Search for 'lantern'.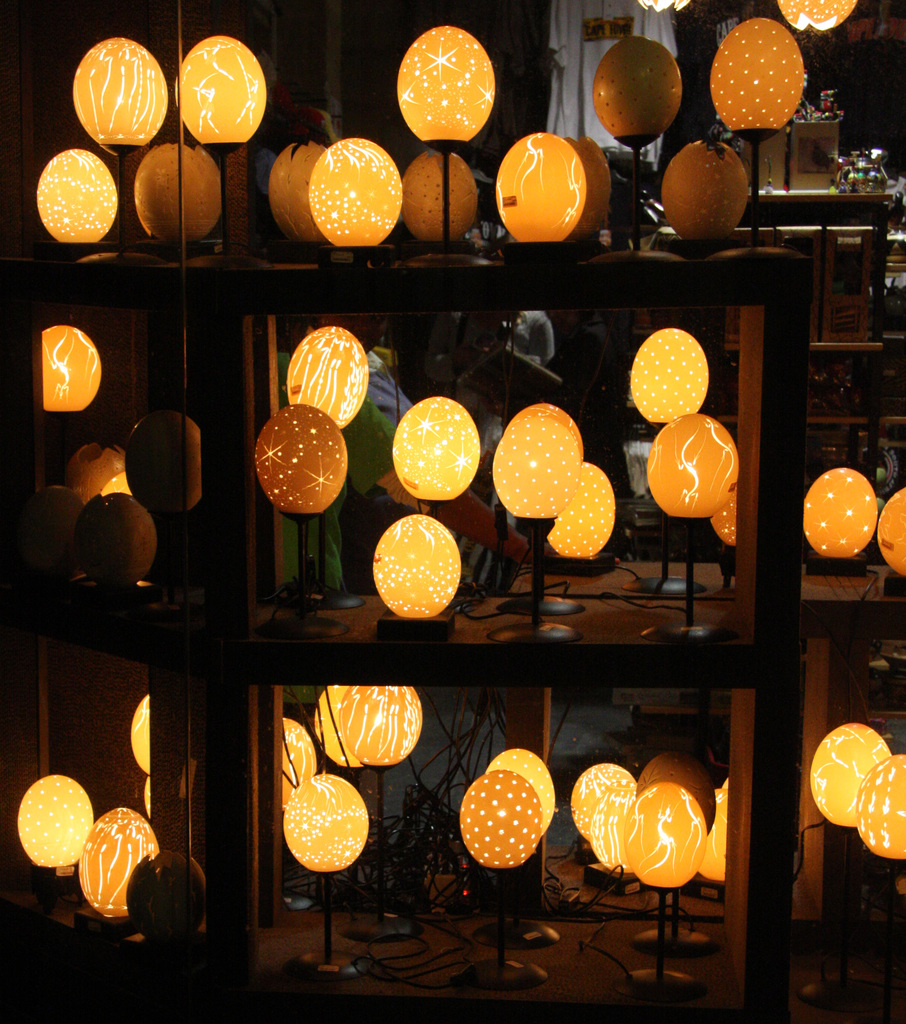
Found at 401, 151, 480, 245.
